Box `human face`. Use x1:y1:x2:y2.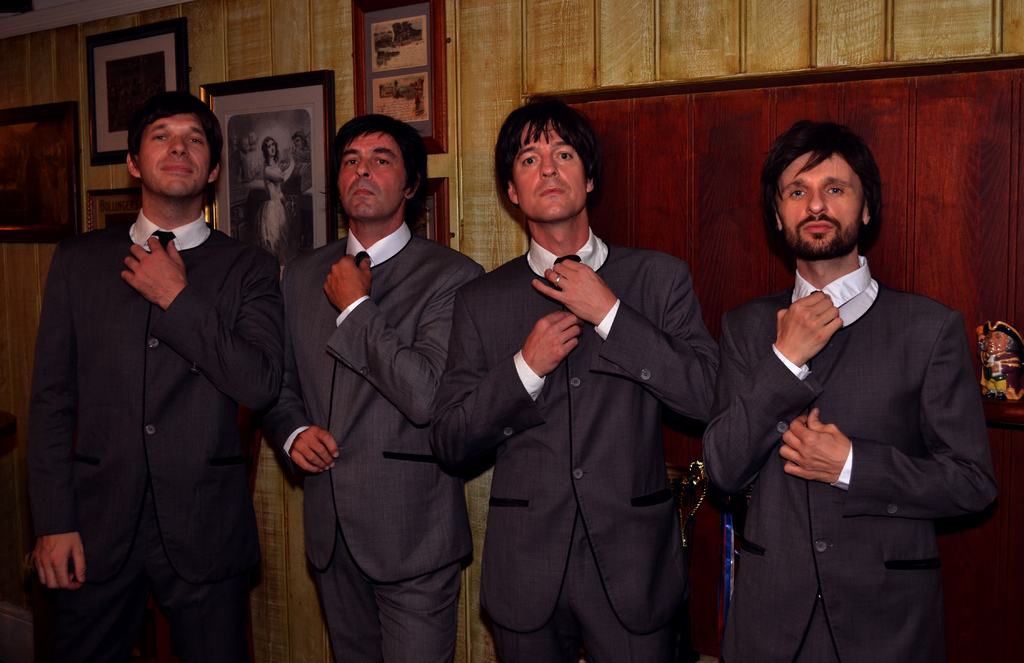
510:117:589:220.
